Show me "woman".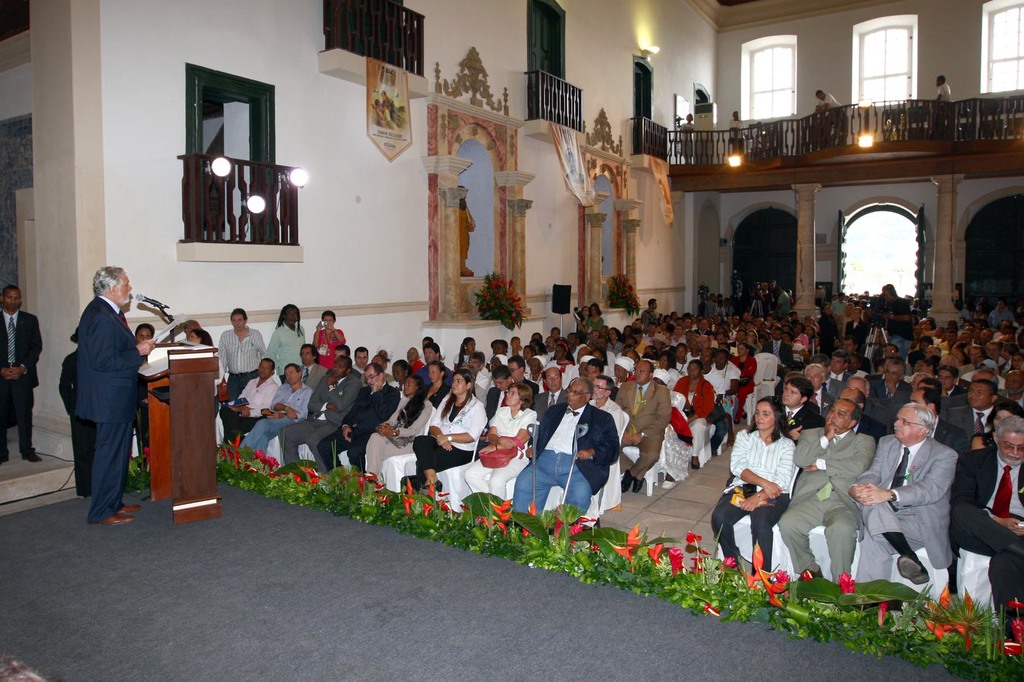
"woman" is here: 817,301,844,358.
